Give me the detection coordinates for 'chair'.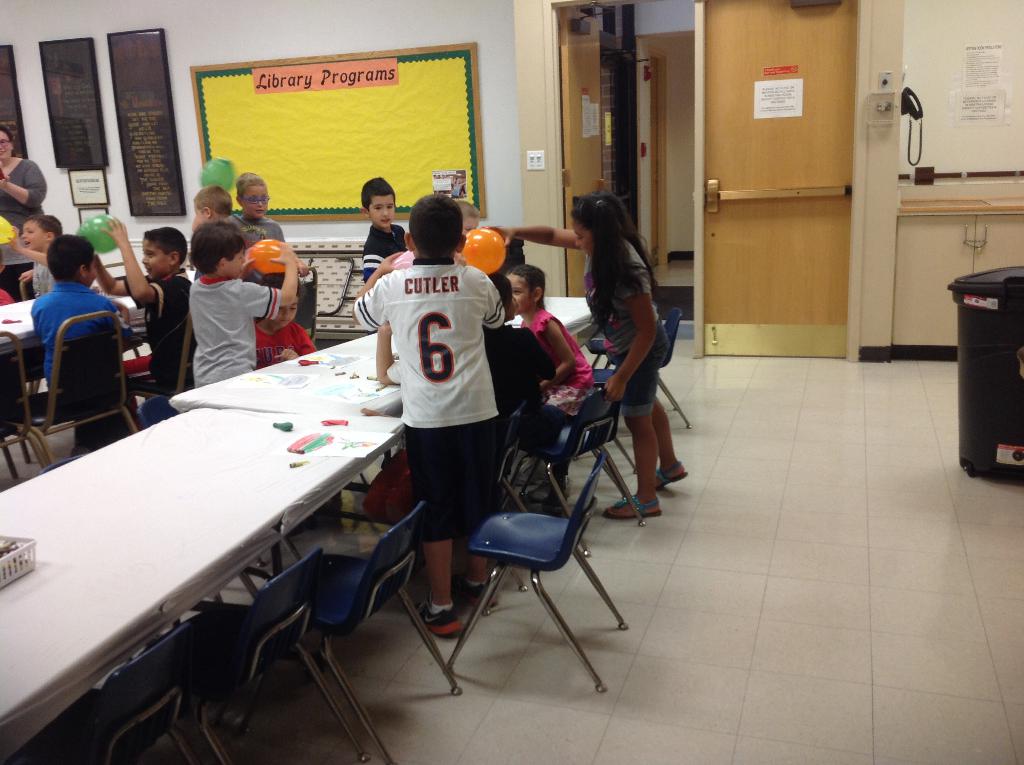
locate(651, 306, 678, 366).
